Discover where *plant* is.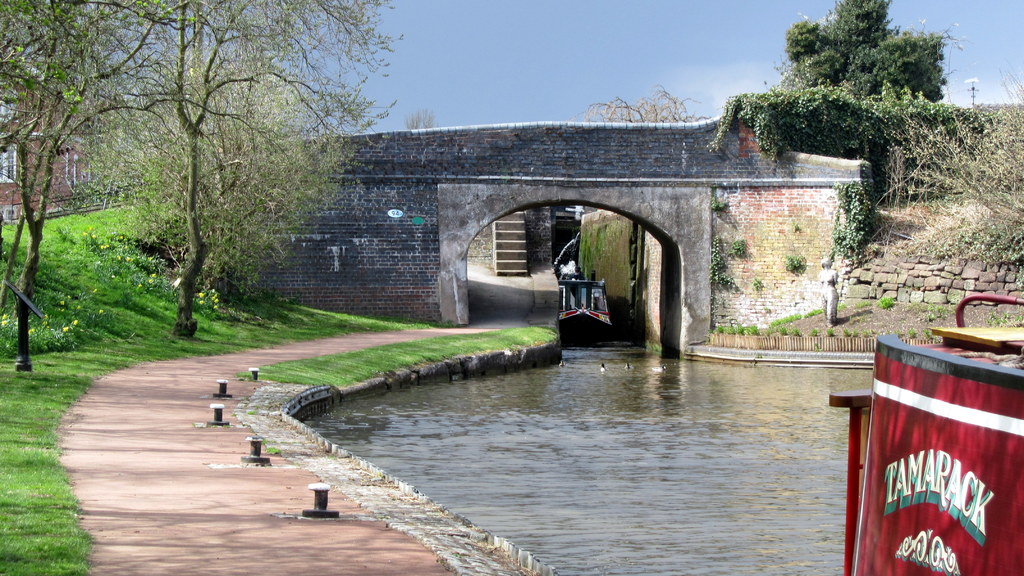
Discovered at bbox=(827, 322, 838, 341).
